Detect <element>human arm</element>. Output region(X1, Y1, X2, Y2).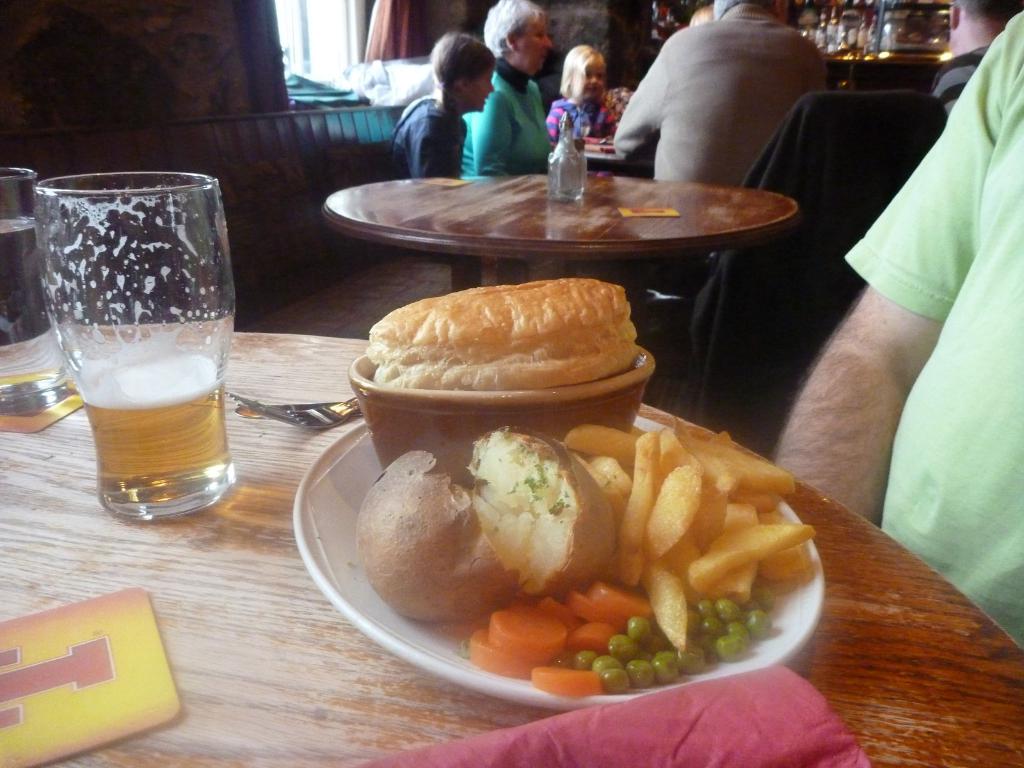
region(476, 77, 516, 172).
